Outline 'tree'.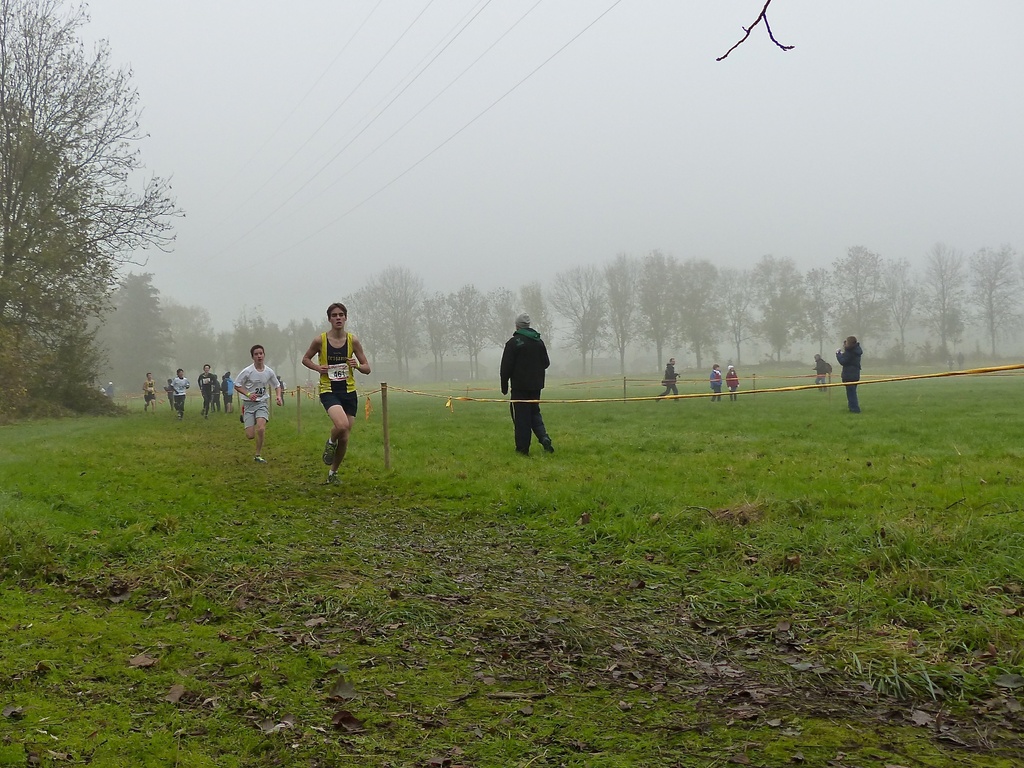
Outline: box(925, 243, 968, 357).
